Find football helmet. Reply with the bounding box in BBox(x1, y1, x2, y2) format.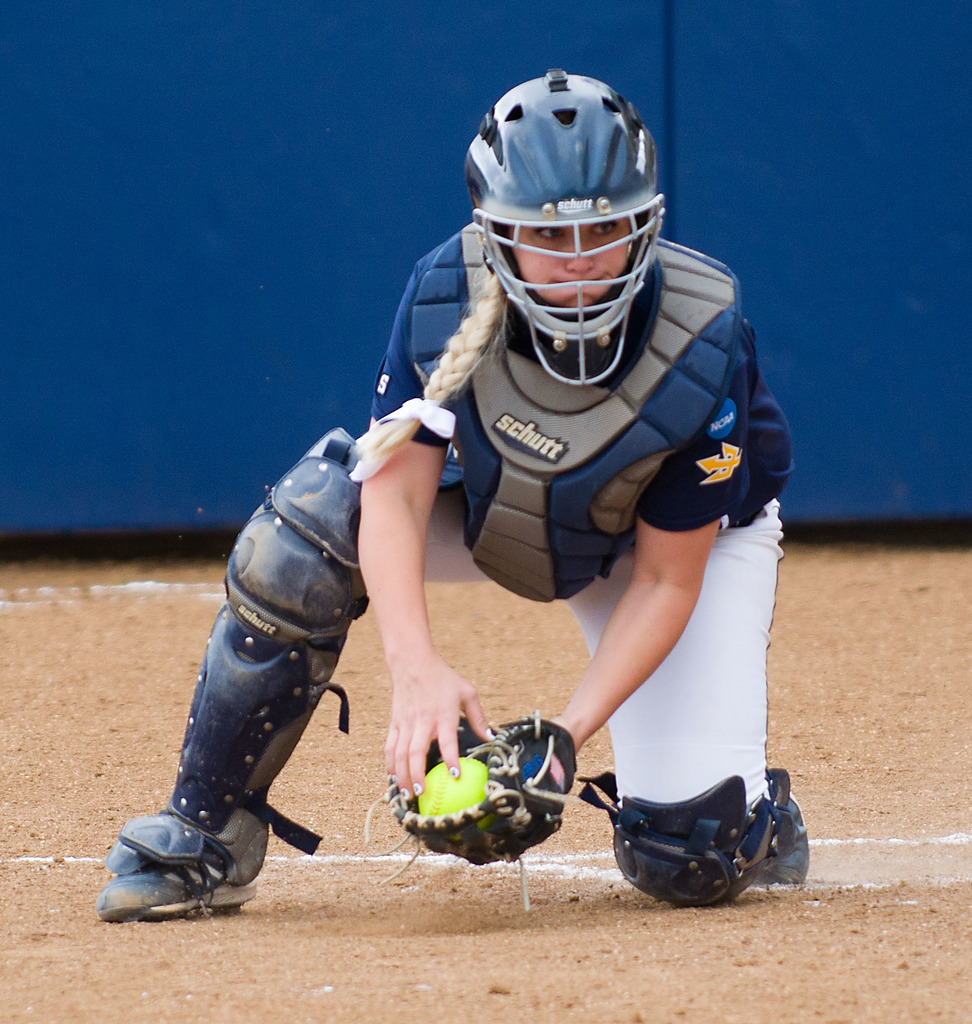
BBox(471, 67, 667, 353).
